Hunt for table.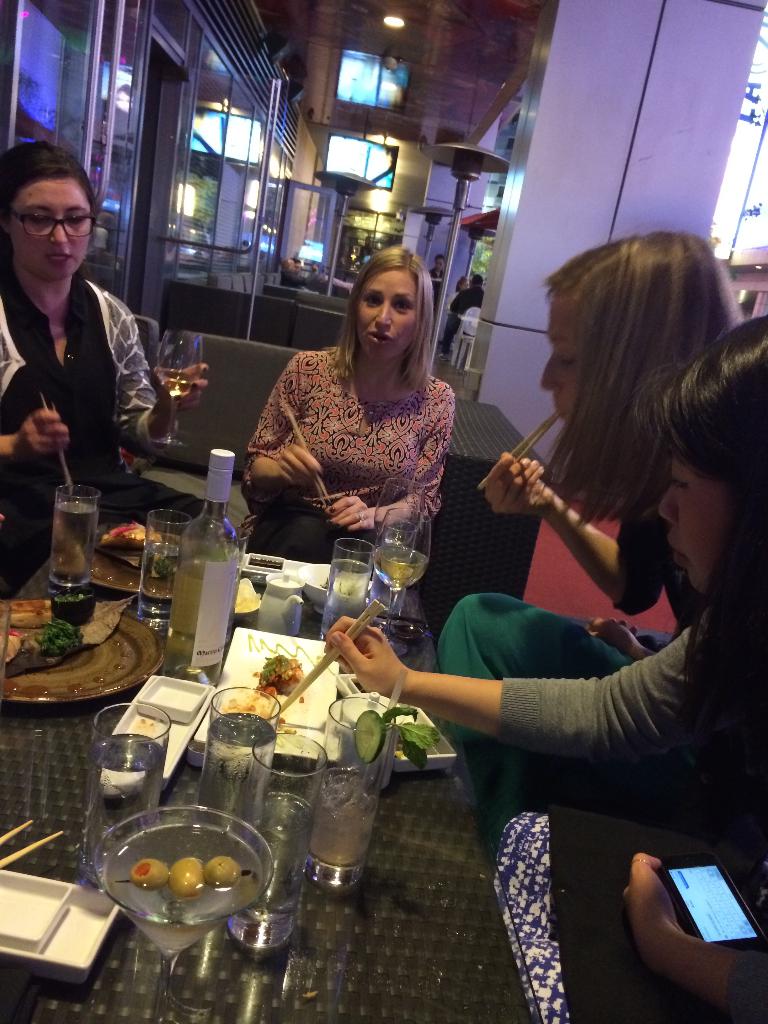
Hunted down at <region>0, 499, 538, 1022</region>.
